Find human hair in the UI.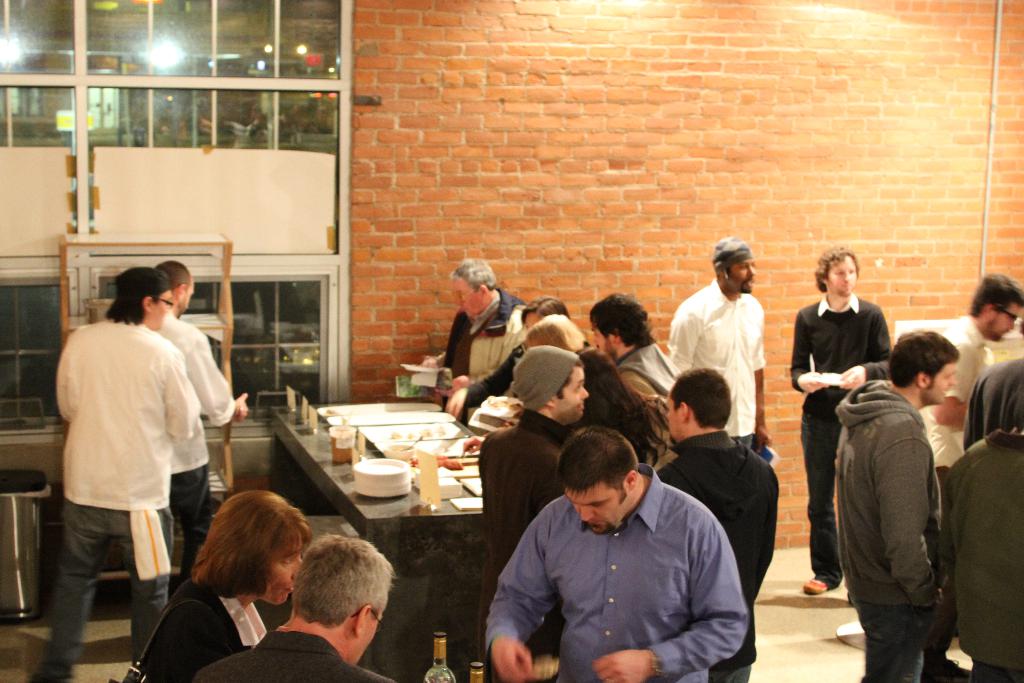
UI element at [815,245,859,293].
